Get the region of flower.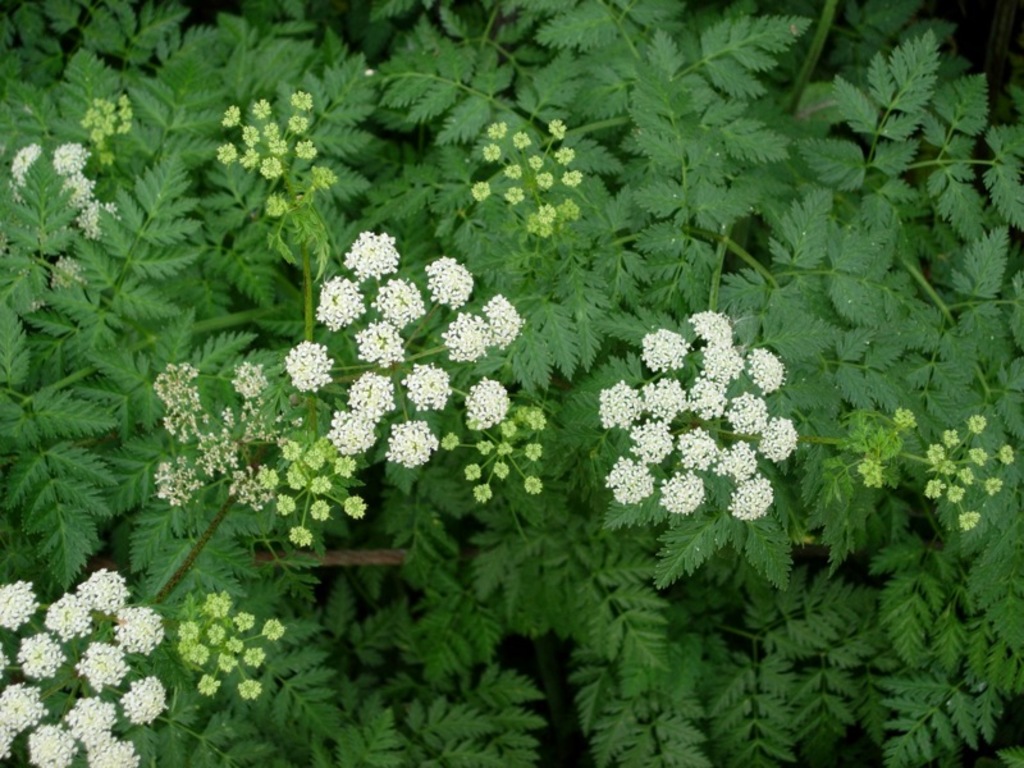
rect(559, 168, 584, 192).
